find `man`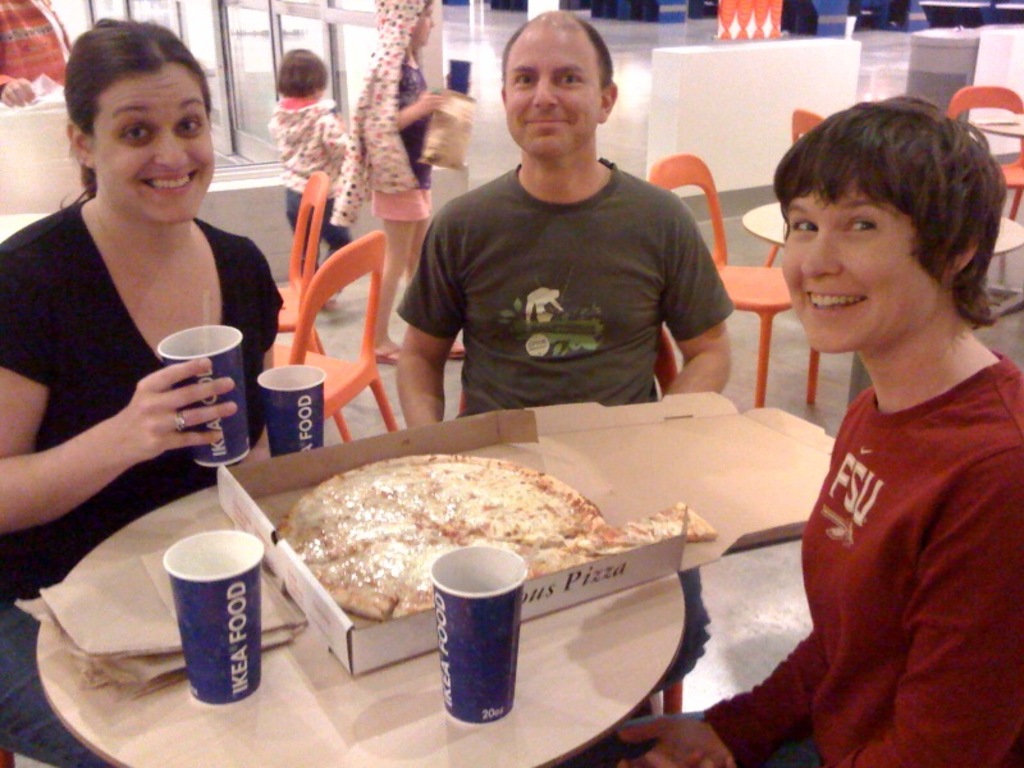
349, 28, 645, 461
